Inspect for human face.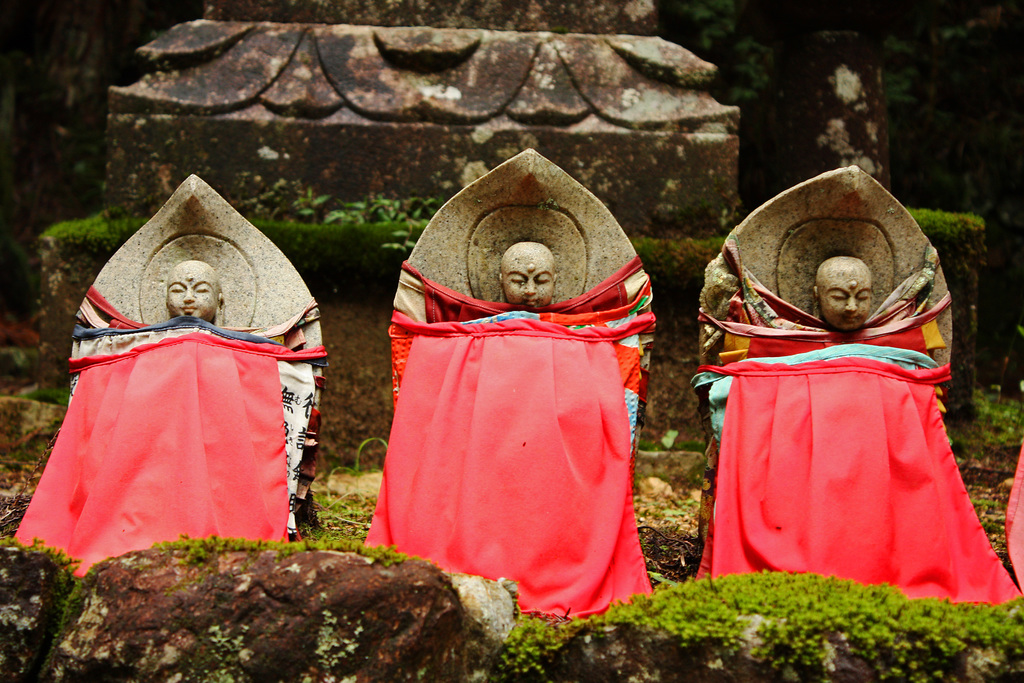
Inspection: <region>817, 267, 870, 329</region>.
